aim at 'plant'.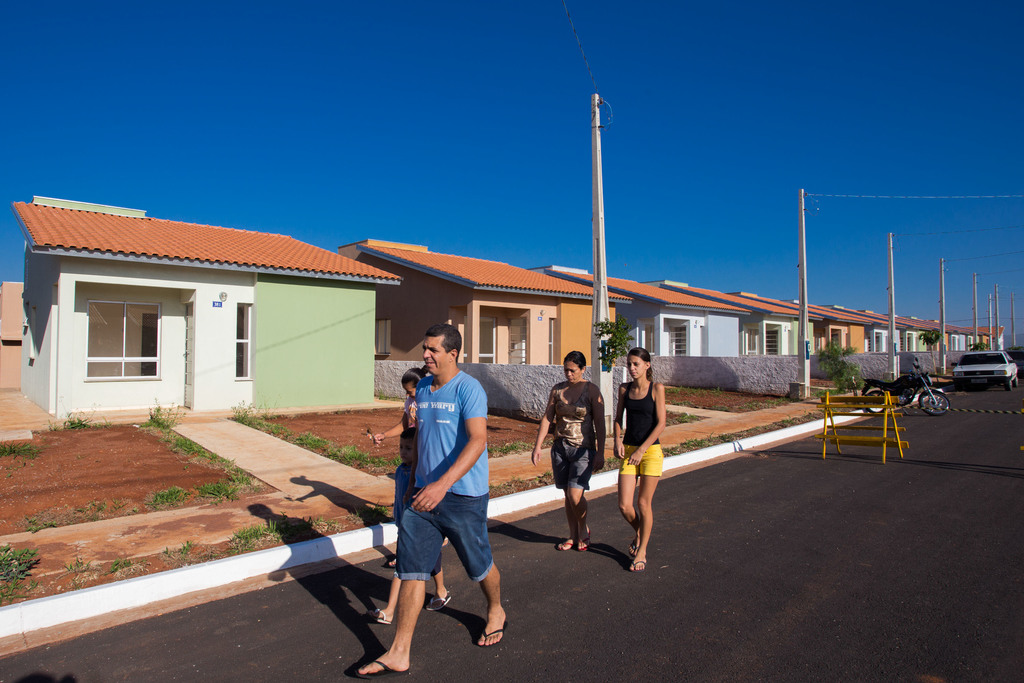
Aimed at x1=52, y1=402, x2=104, y2=427.
